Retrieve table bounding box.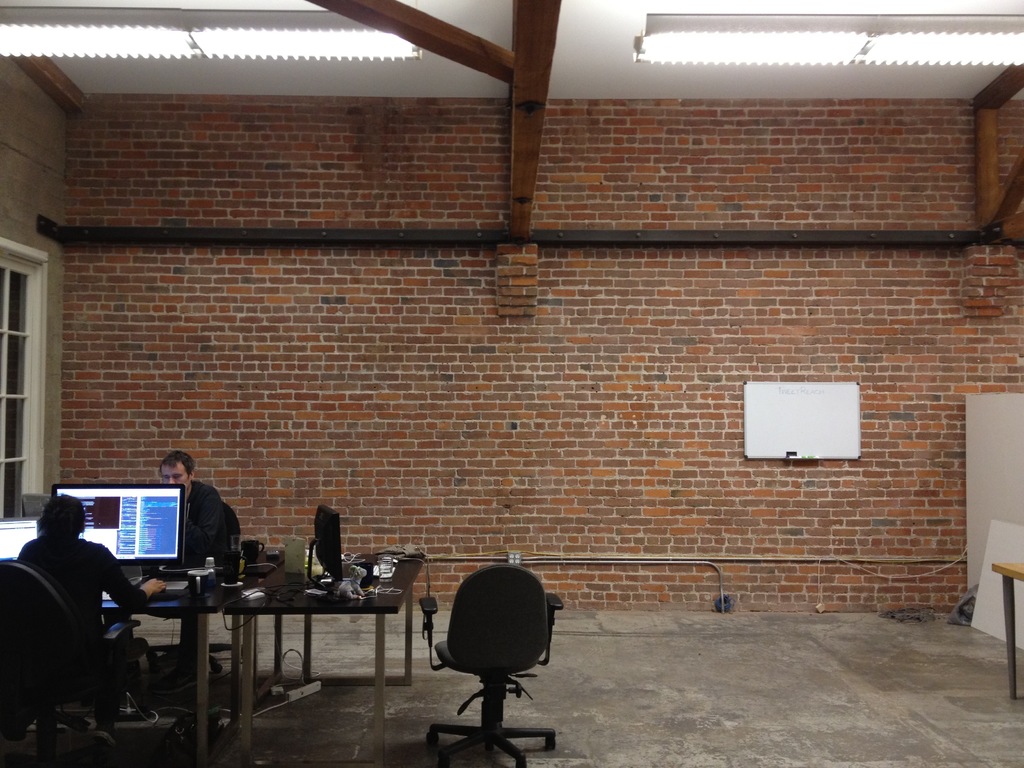
Bounding box: 102 574 266 764.
